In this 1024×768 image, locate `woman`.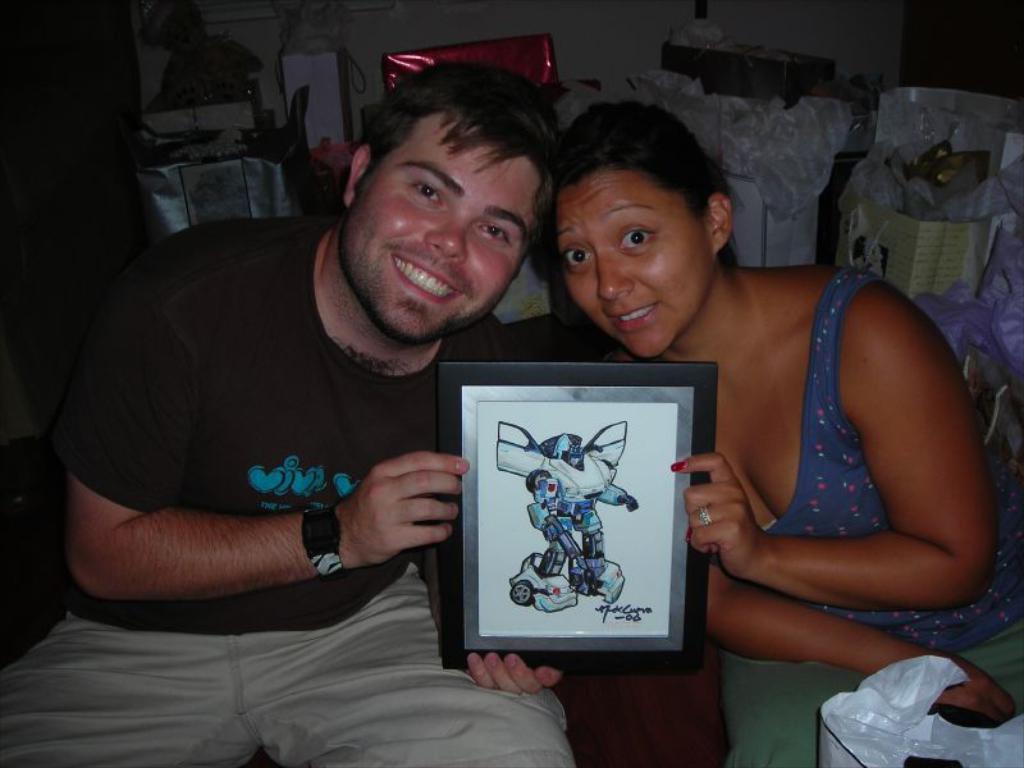
Bounding box: left=553, top=84, right=1000, bottom=735.
